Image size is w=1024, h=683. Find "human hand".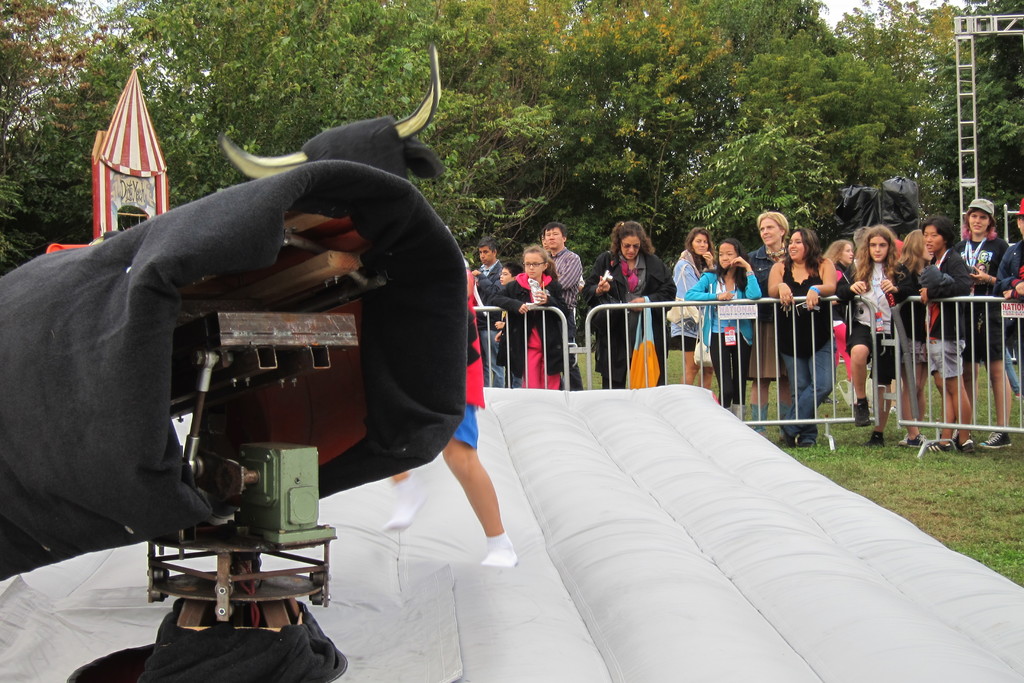
<bbox>1002, 286, 1016, 302</bbox>.
